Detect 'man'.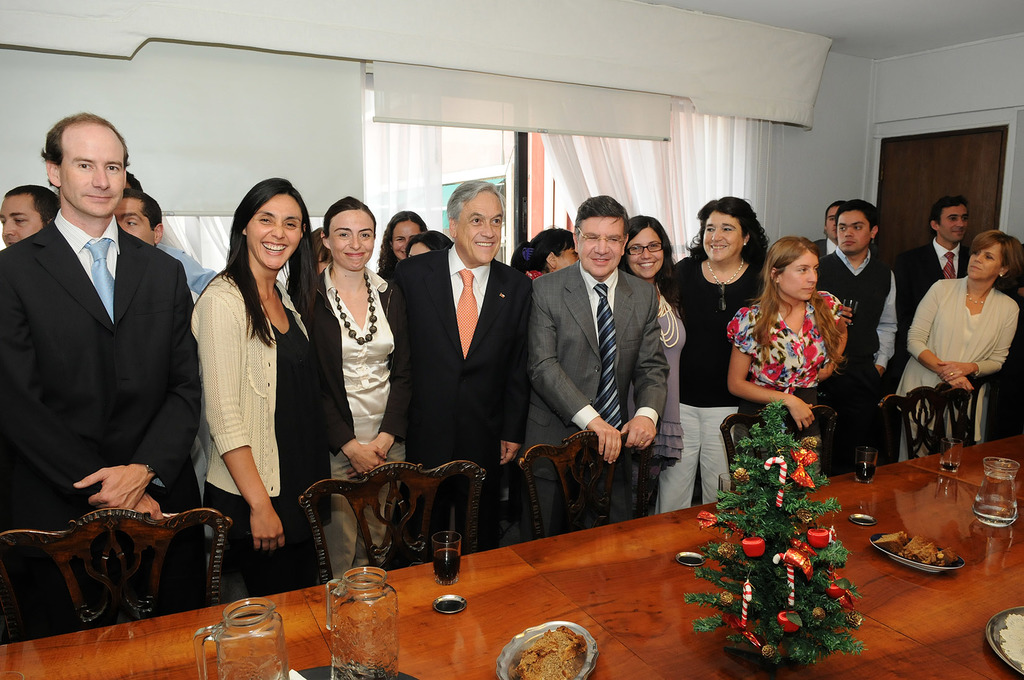
Detected at <box>9,74,202,595</box>.
